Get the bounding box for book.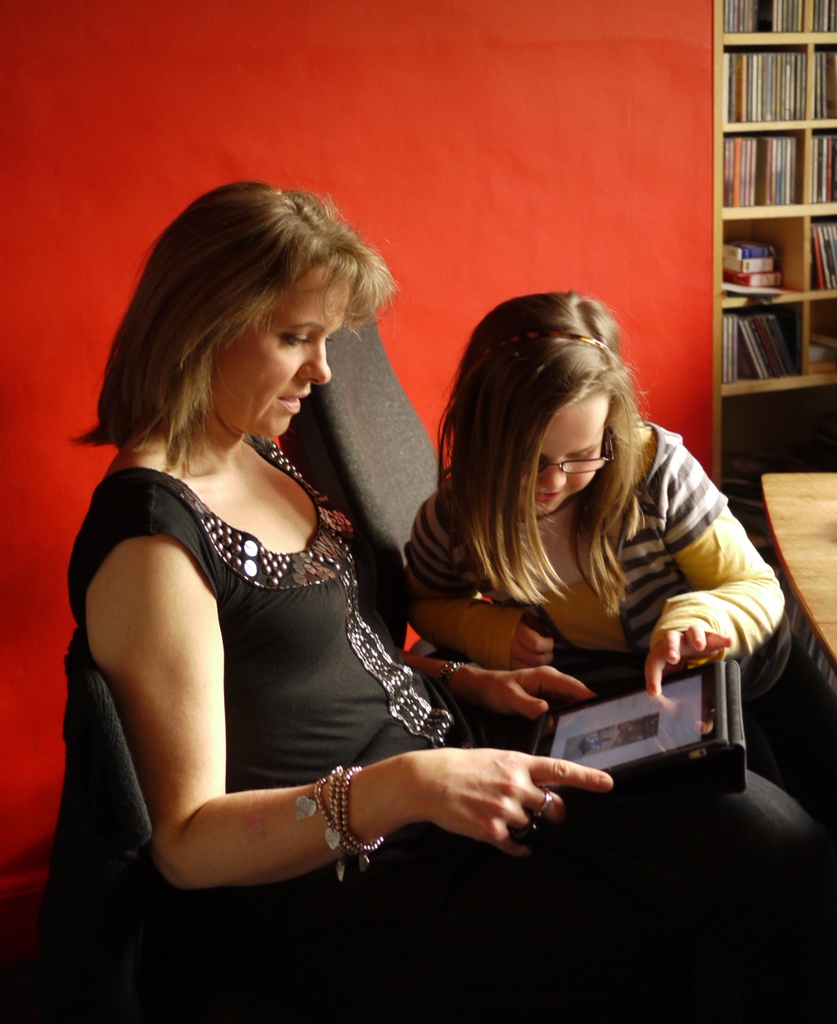
(811, 221, 836, 297).
